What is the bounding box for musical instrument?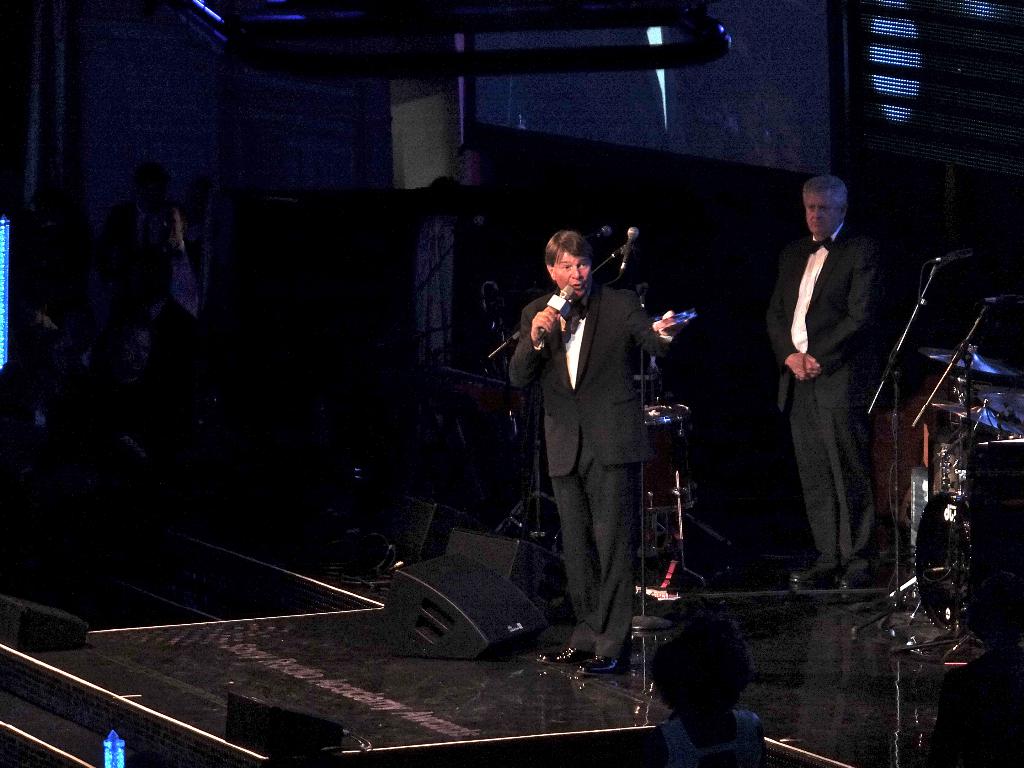
{"left": 913, "top": 490, "right": 975, "bottom": 640}.
